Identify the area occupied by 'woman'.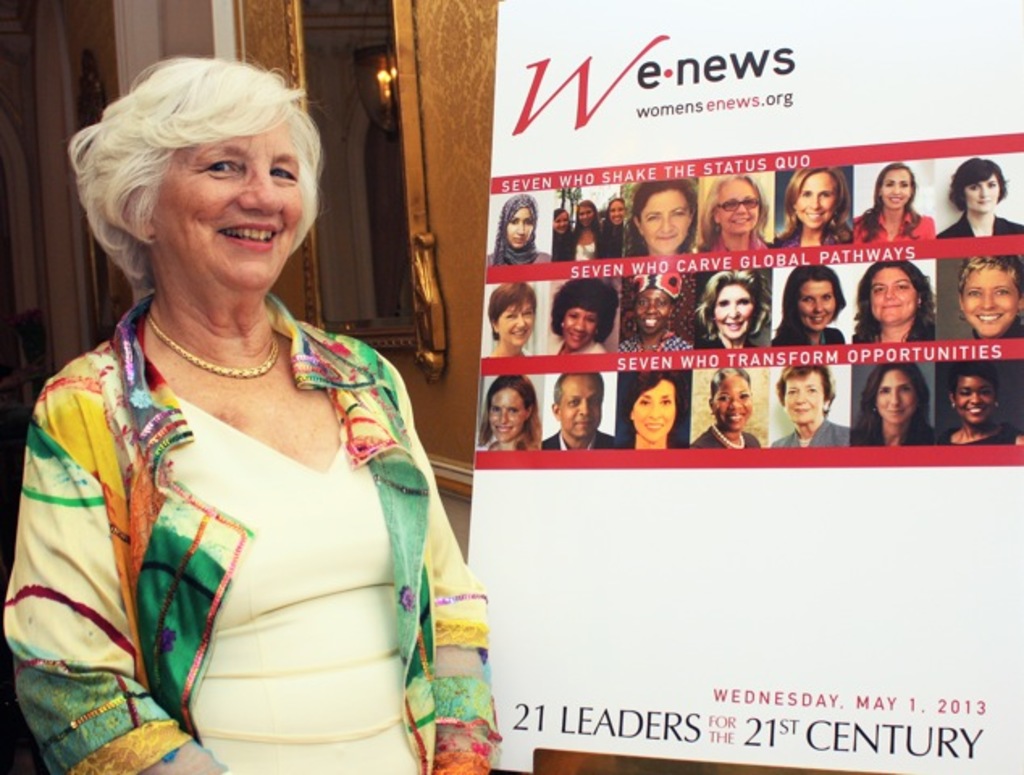
Area: x1=488, y1=197, x2=554, y2=265.
